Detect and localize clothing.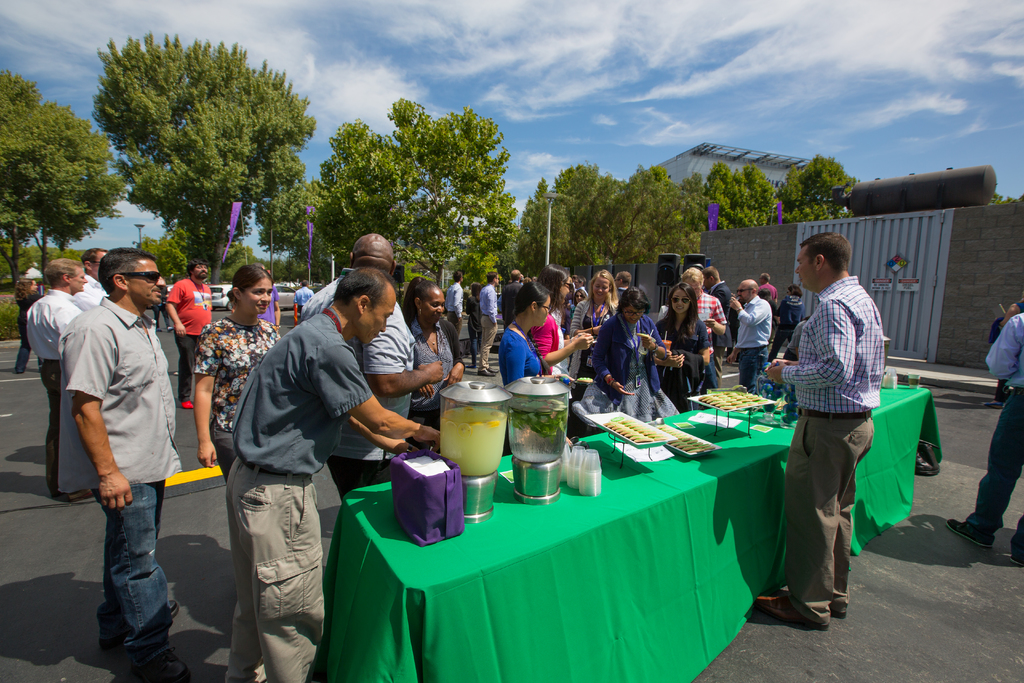
Localized at box(777, 283, 884, 641).
